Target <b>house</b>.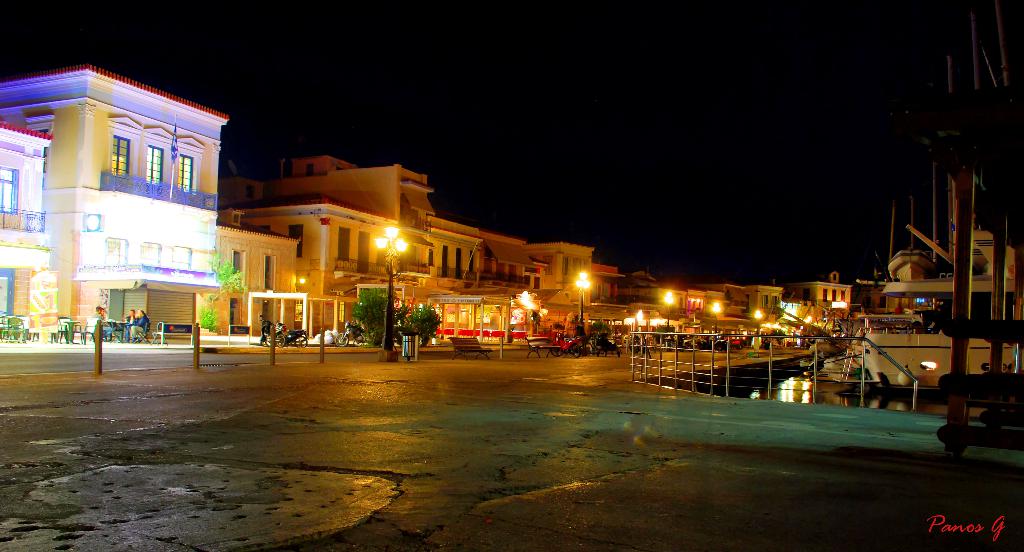
Target region: (x1=705, y1=288, x2=730, y2=351).
